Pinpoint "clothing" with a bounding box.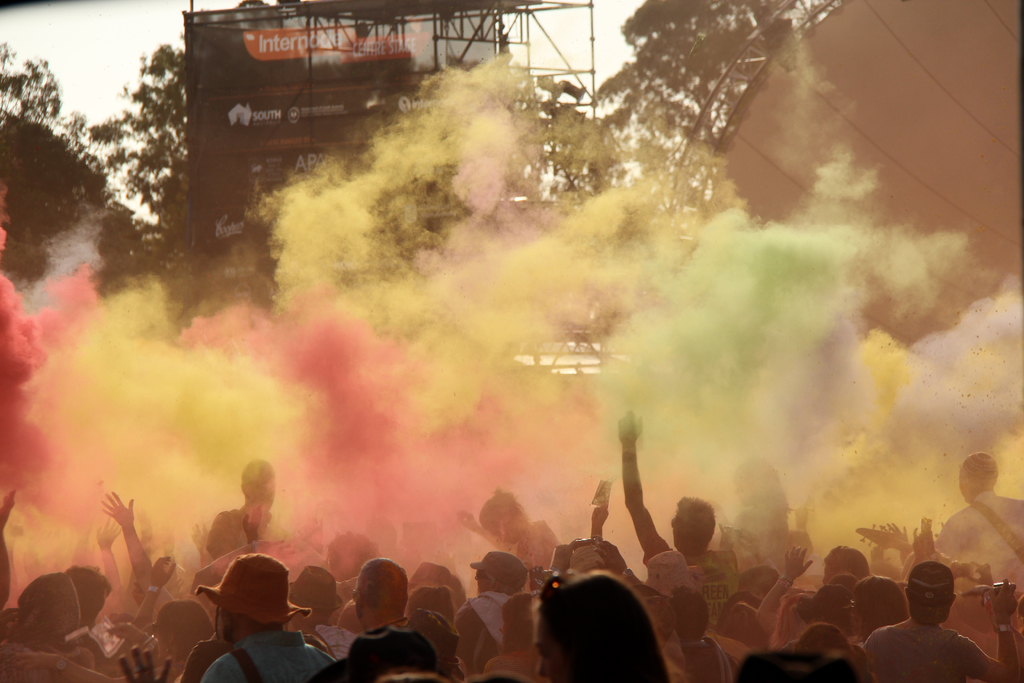
644:541:732:607.
